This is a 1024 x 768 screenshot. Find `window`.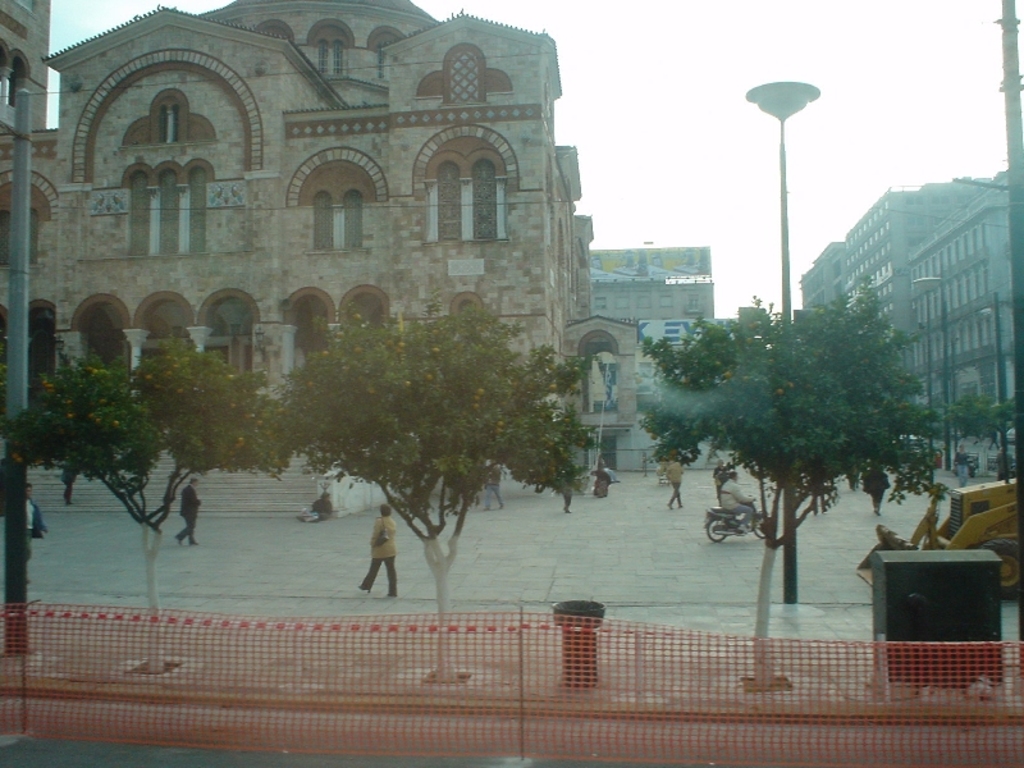
Bounding box: detection(0, 193, 49, 270).
